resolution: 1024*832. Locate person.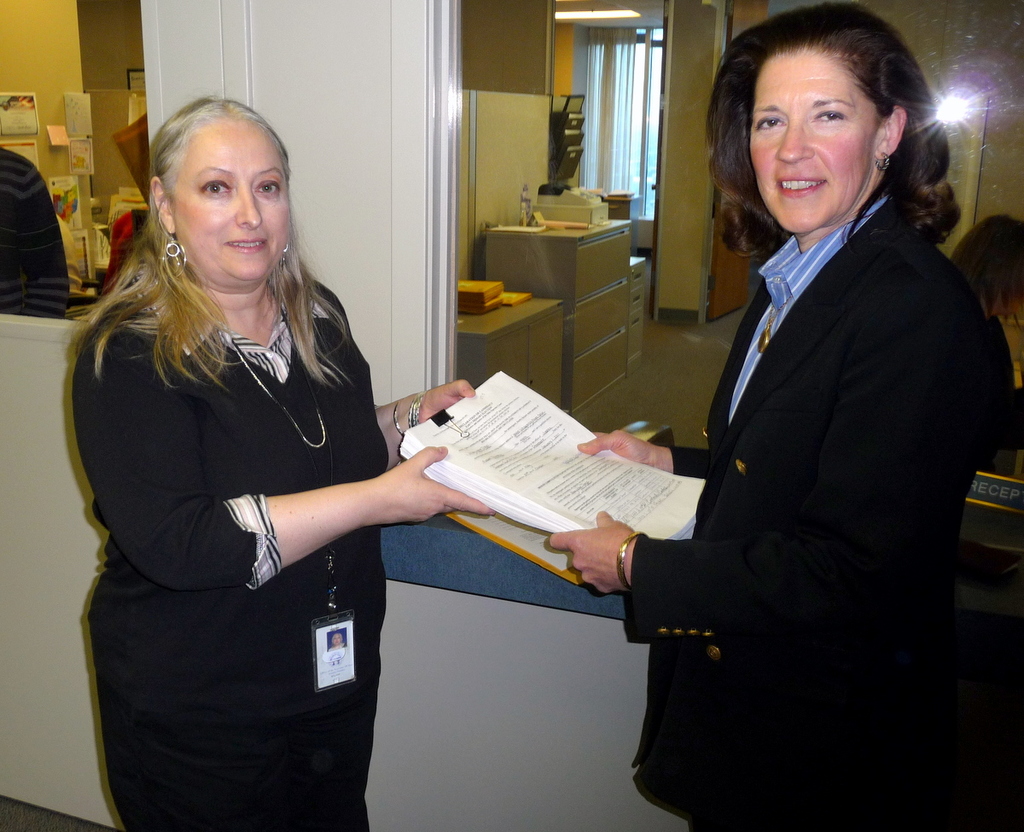
(63, 71, 407, 831).
